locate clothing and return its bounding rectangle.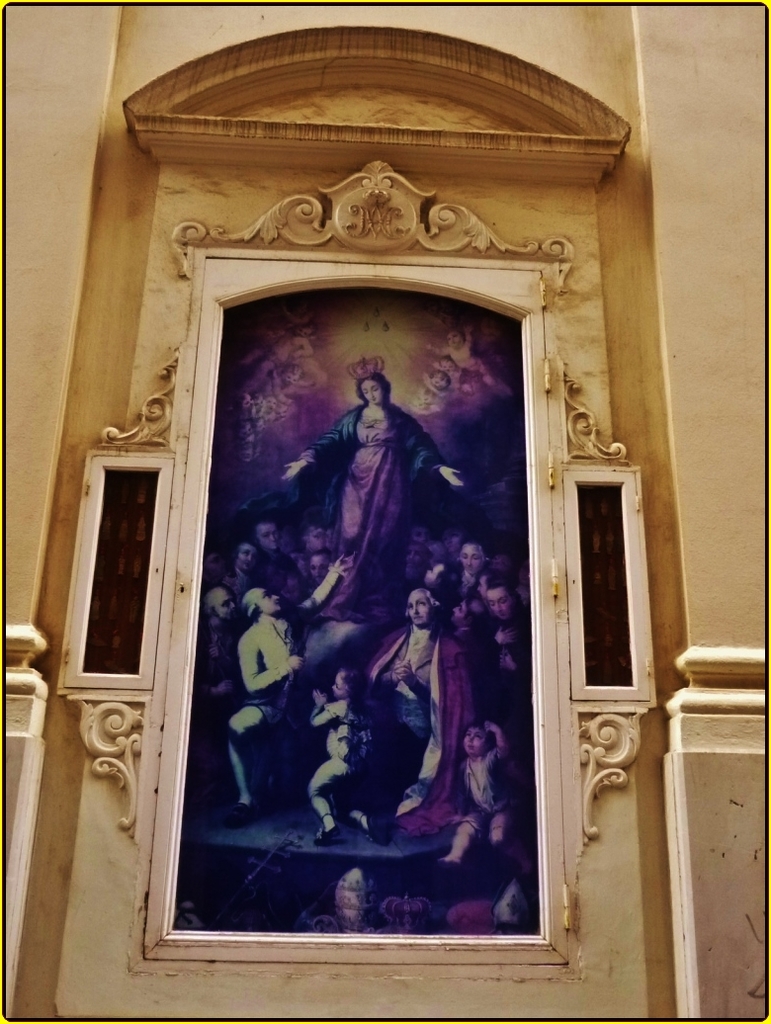
box(212, 620, 293, 748).
